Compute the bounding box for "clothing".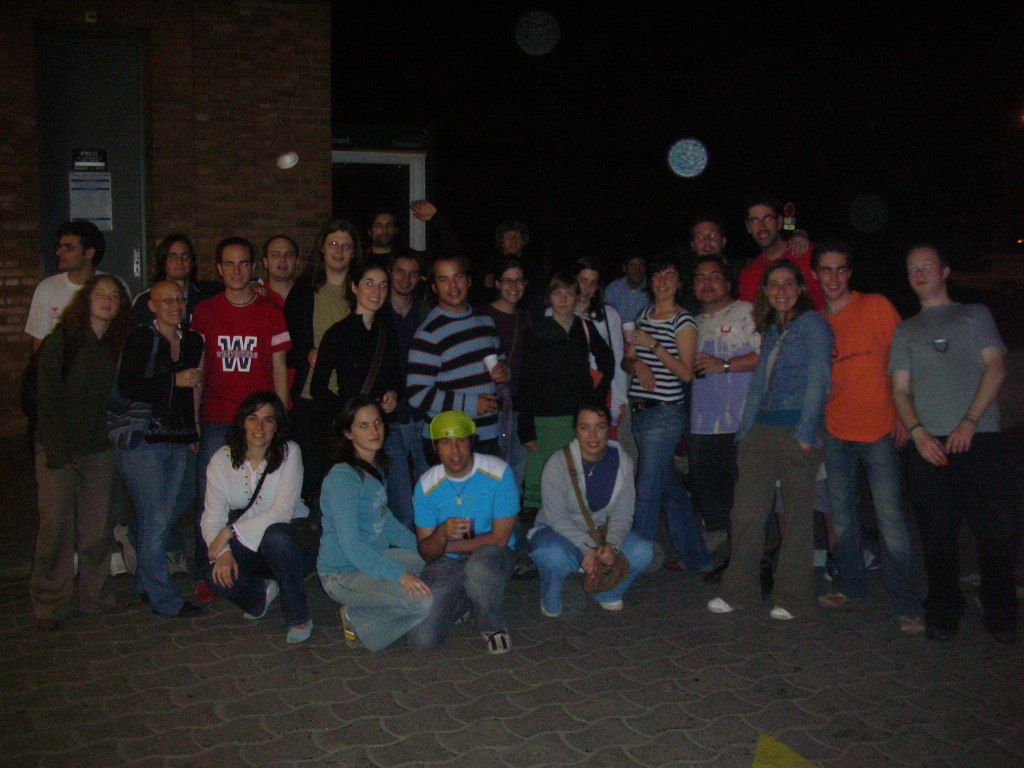
x1=527, y1=417, x2=645, y2=613.
